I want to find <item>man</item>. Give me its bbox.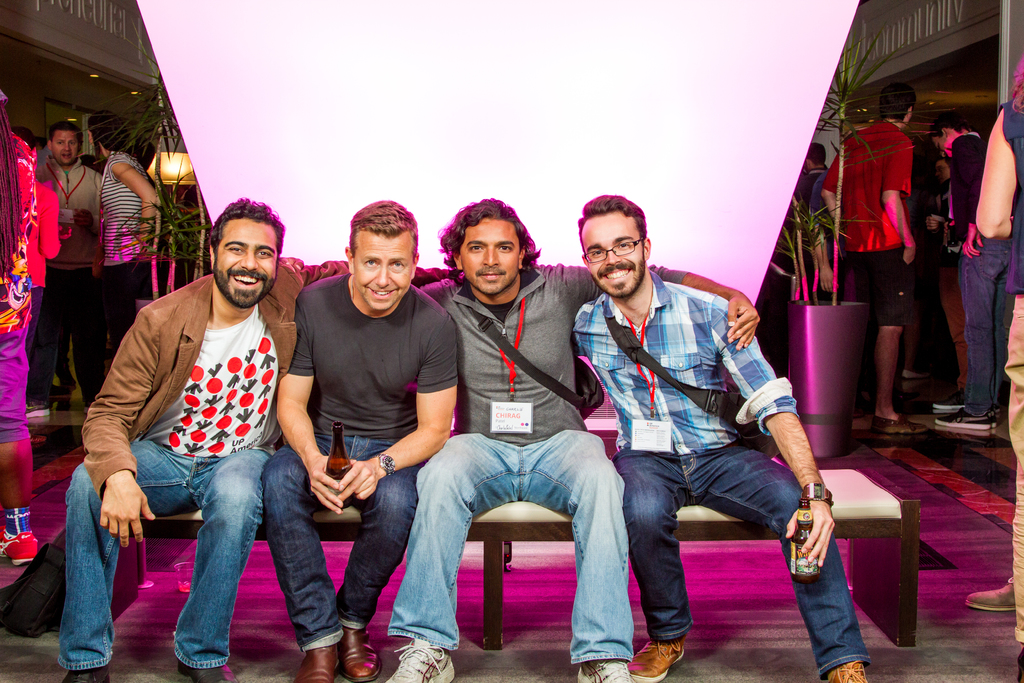
924,110,1016,429.
